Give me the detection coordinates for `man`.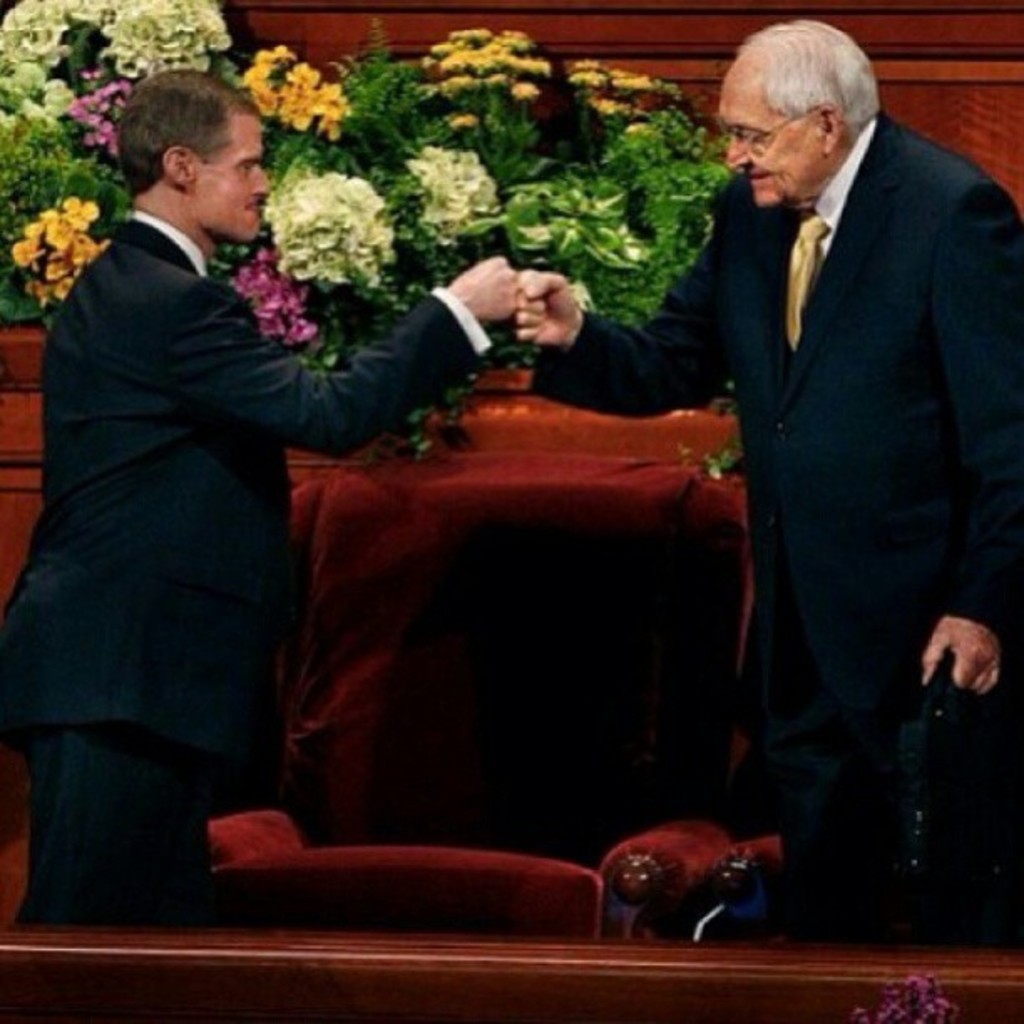
pyautogui.locateOnScreen(512, 20, 1022, 944).
